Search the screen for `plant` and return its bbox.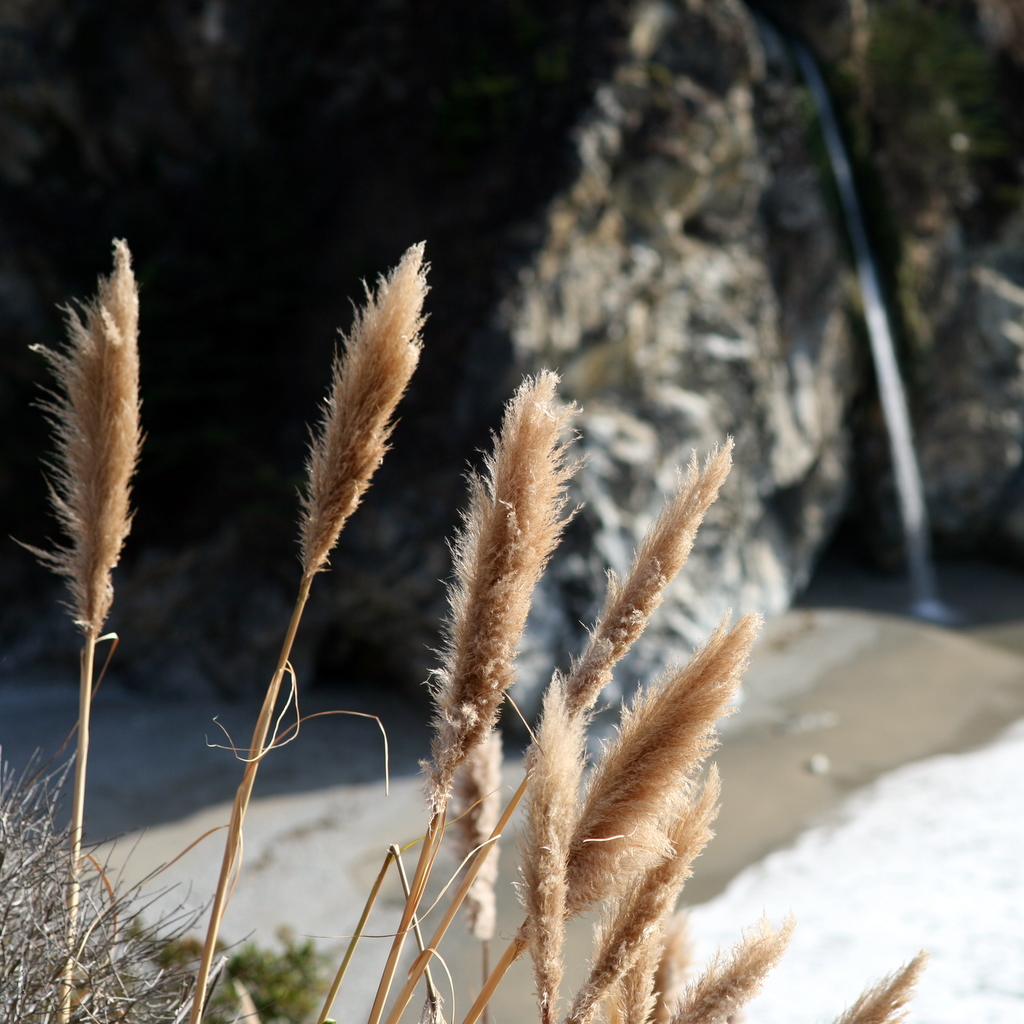
Found: x1=448 y1=603 x2=768 y2=1023.
